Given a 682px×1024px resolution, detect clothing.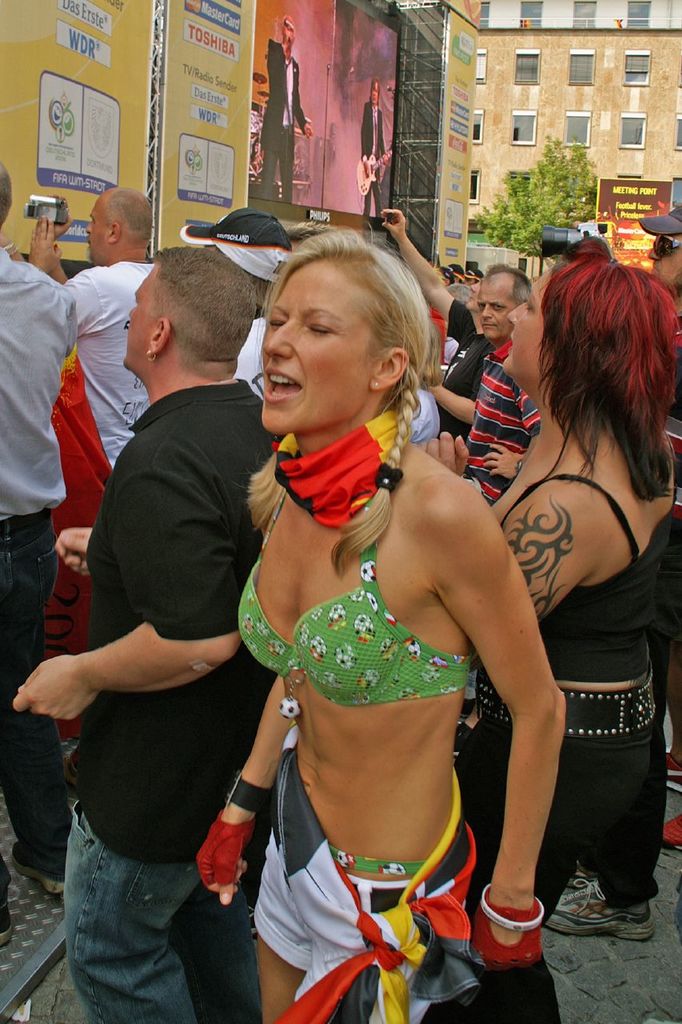
434/310/531/490.
